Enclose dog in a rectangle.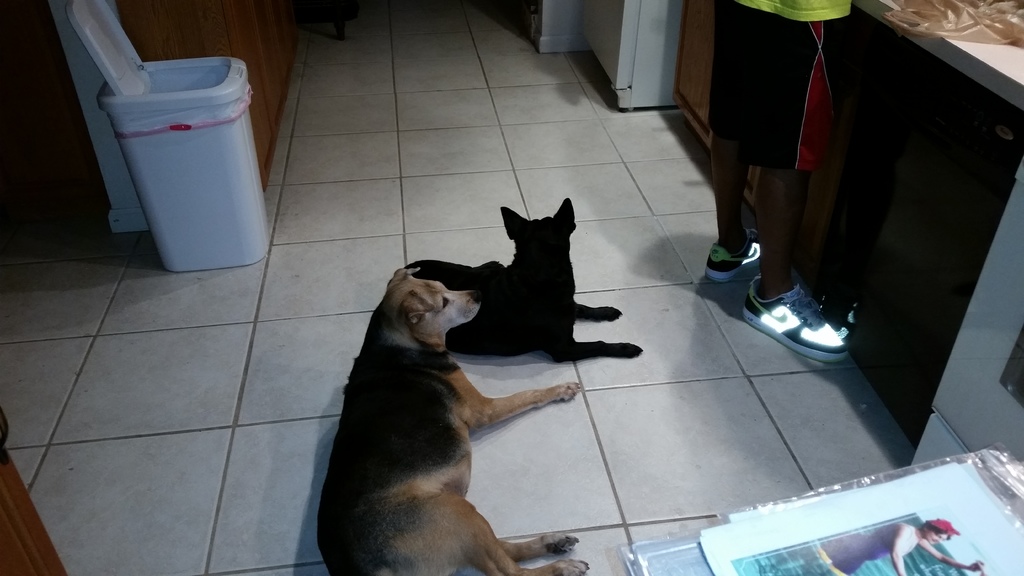
(x1=400, y1=197, x2=643, y2=364).
